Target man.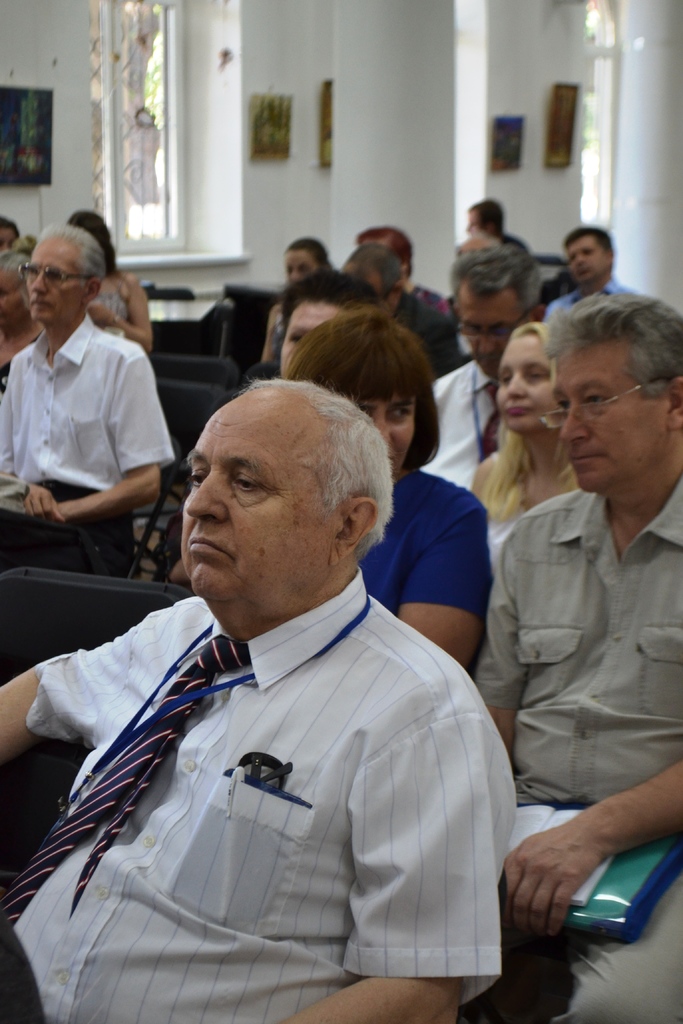
Target region: [0, 221, 171, 564].
